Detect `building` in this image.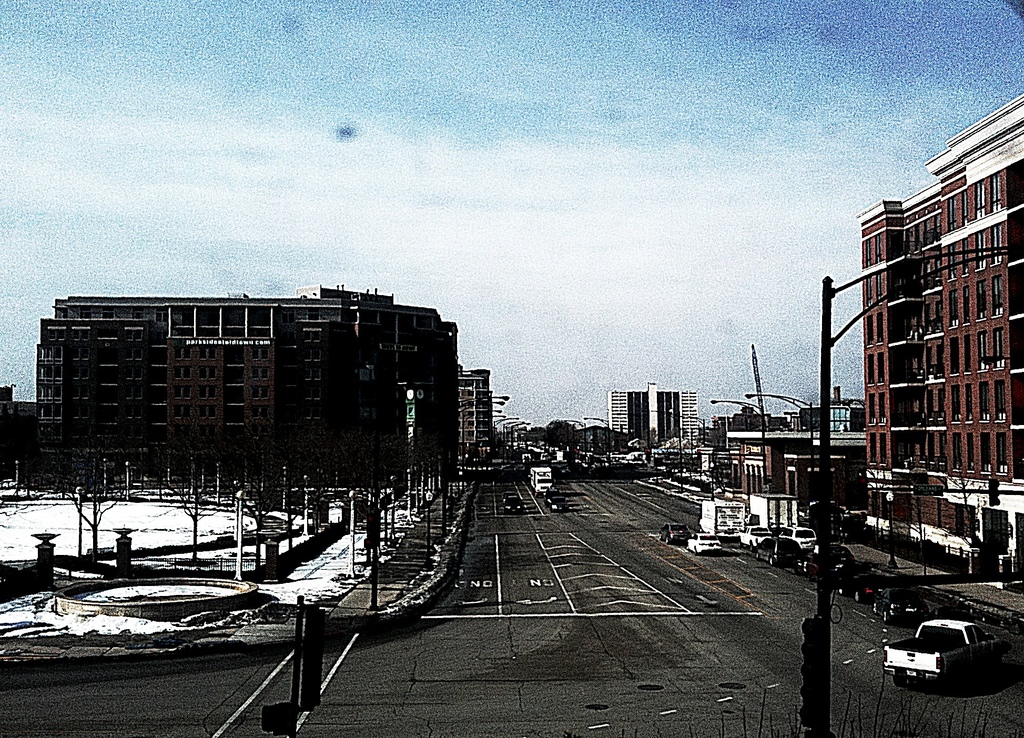
Detection: <region>609, 384, 696, 441</region>.
